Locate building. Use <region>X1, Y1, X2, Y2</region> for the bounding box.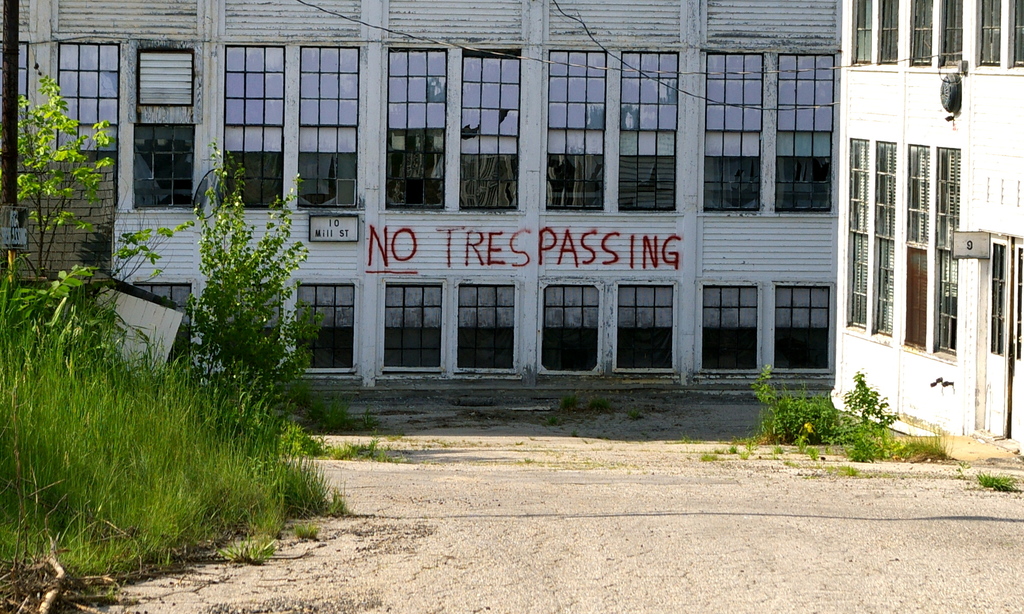
<region>0, 0, 849, 402</region>.
